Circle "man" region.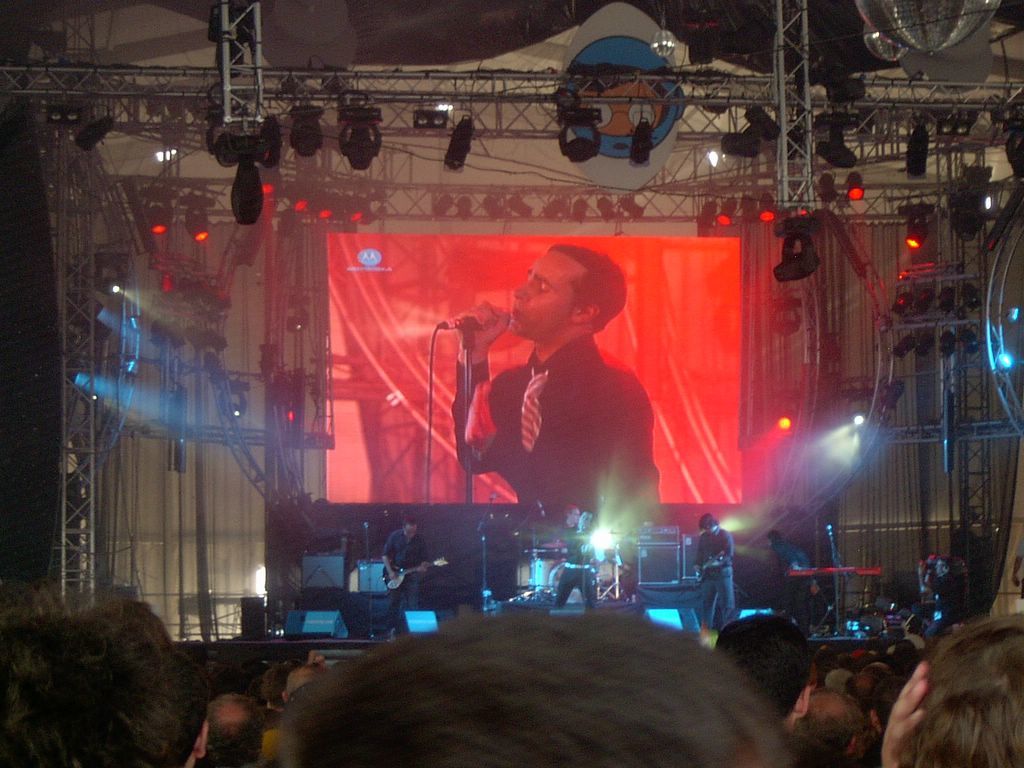
Region: 698:516:738:630.
